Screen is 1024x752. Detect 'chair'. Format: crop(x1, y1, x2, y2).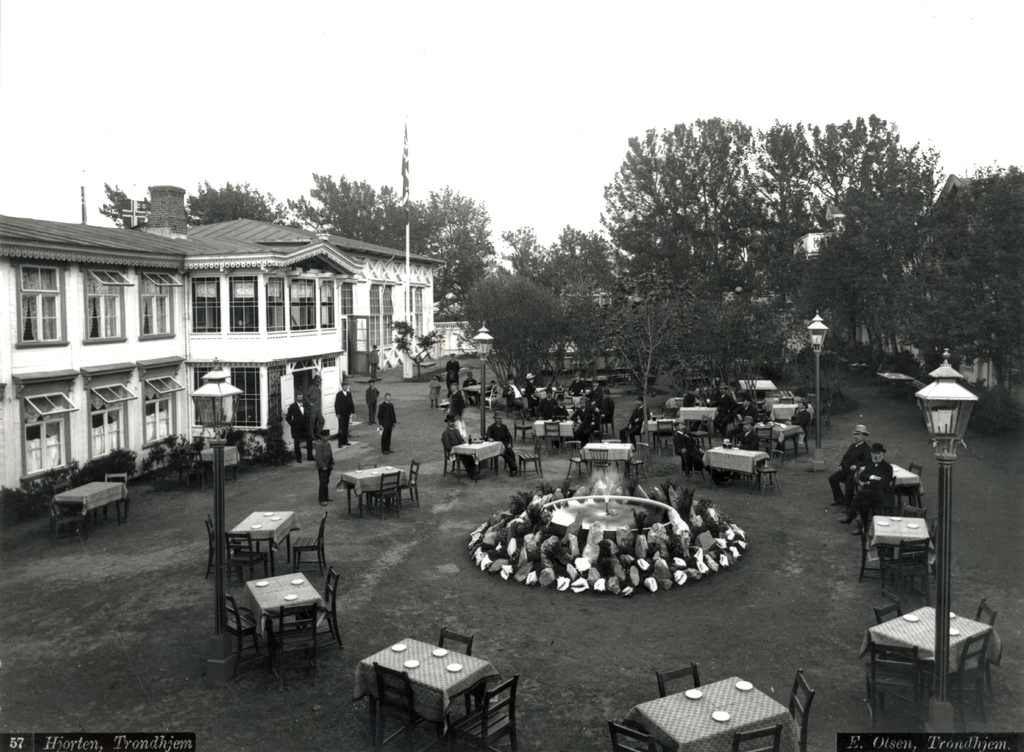
crop(909, 464, 922, 482).
